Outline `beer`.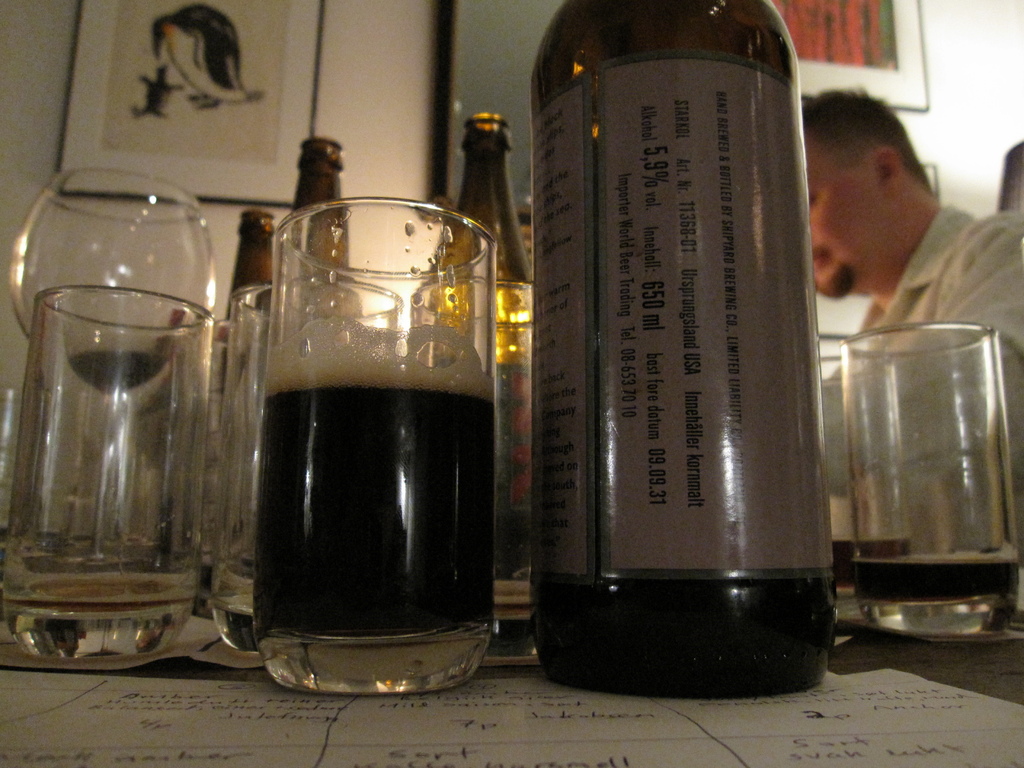
Outline: detection(426, 105, 545, 605).
